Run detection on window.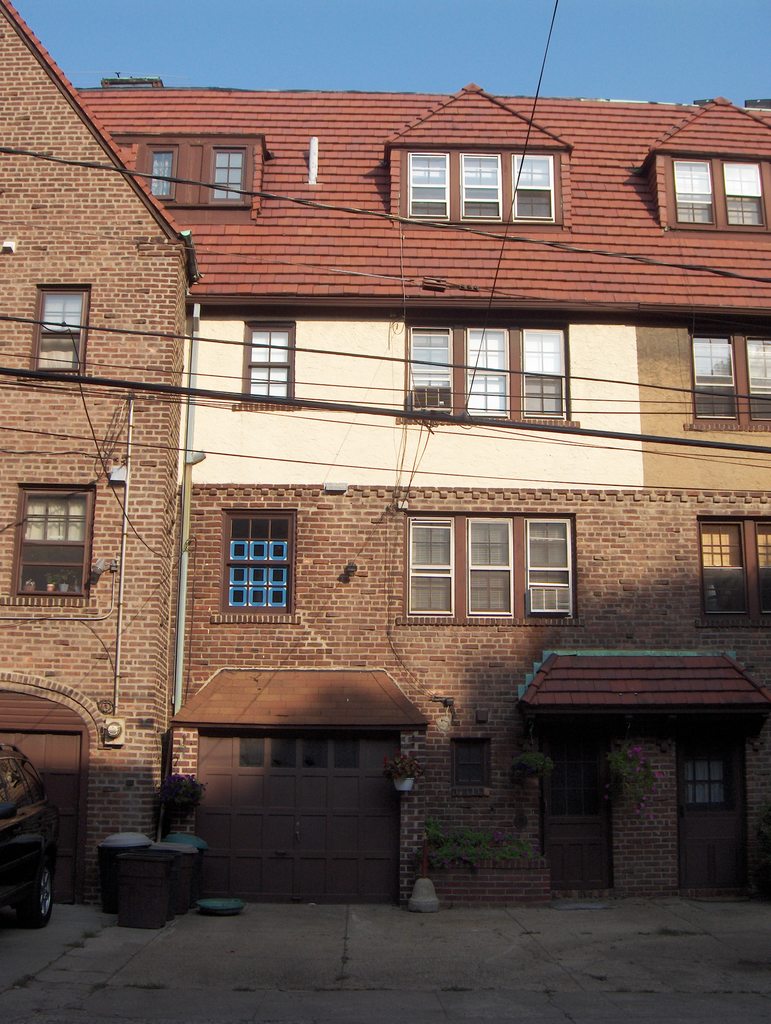
Result: bbox=[225, 508, 297, 620].
